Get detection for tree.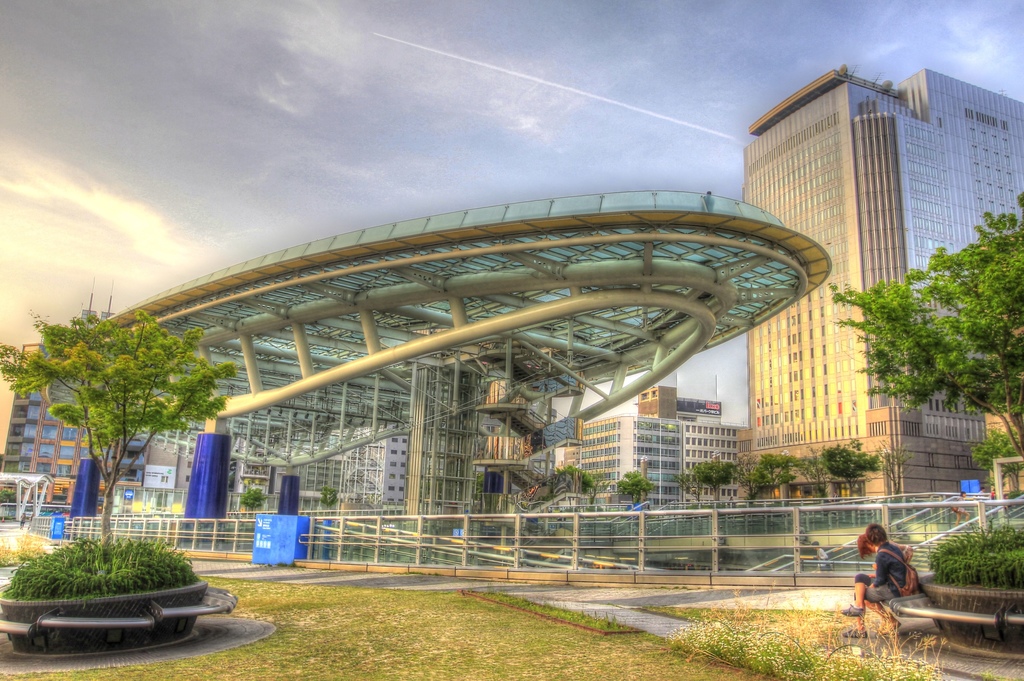
Detection: (left=19, top=268, right=249, bottom=543).
